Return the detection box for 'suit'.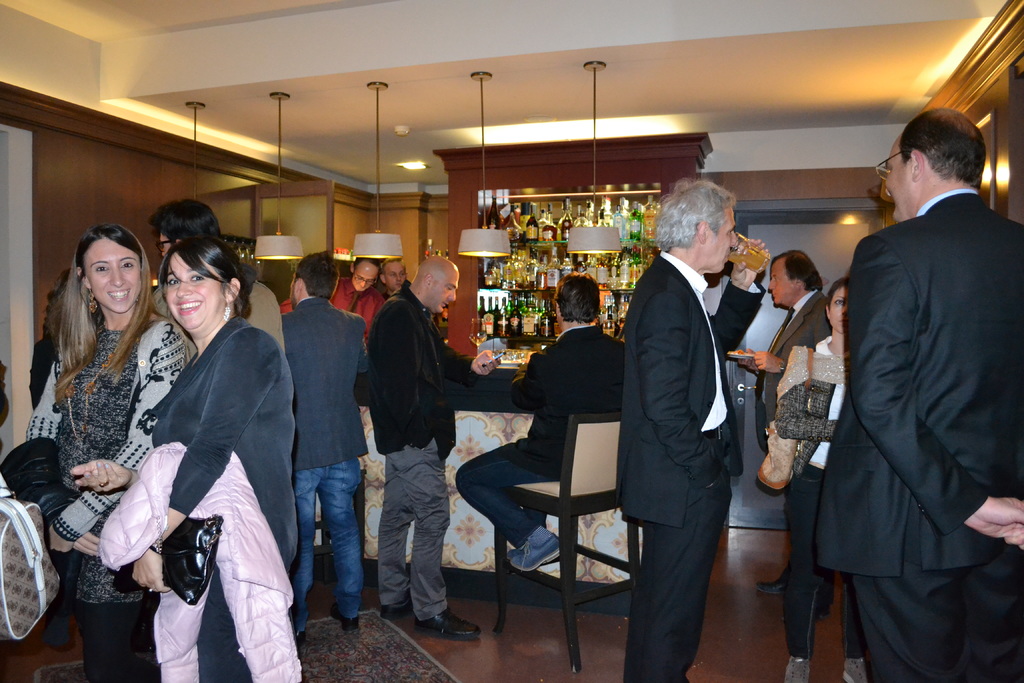
BBox(516, 323, 625, 486).
